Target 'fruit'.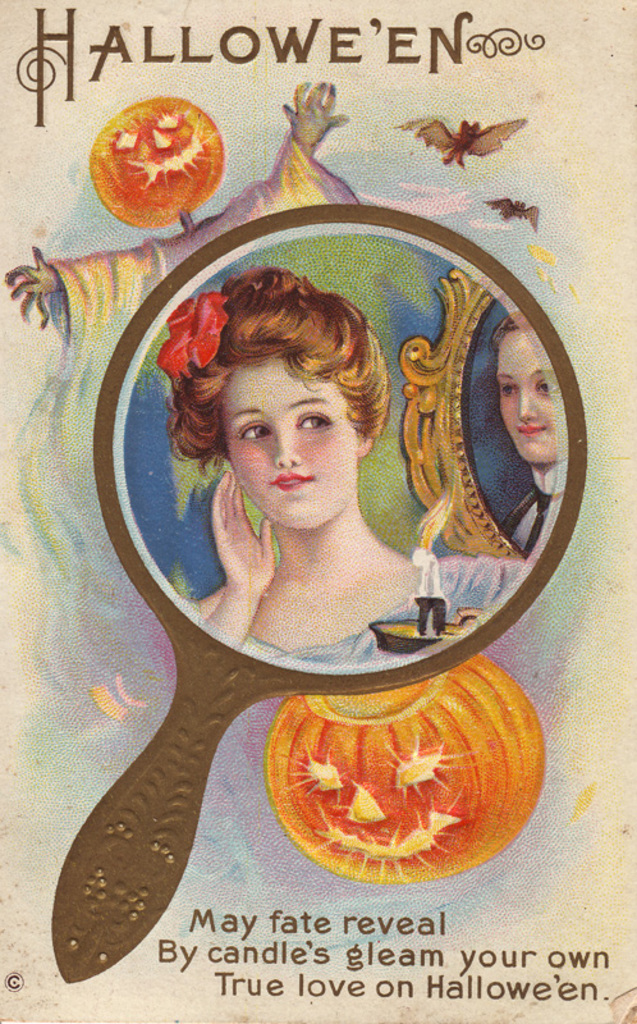
Target region: bbox(78, 95, 229, 236).
